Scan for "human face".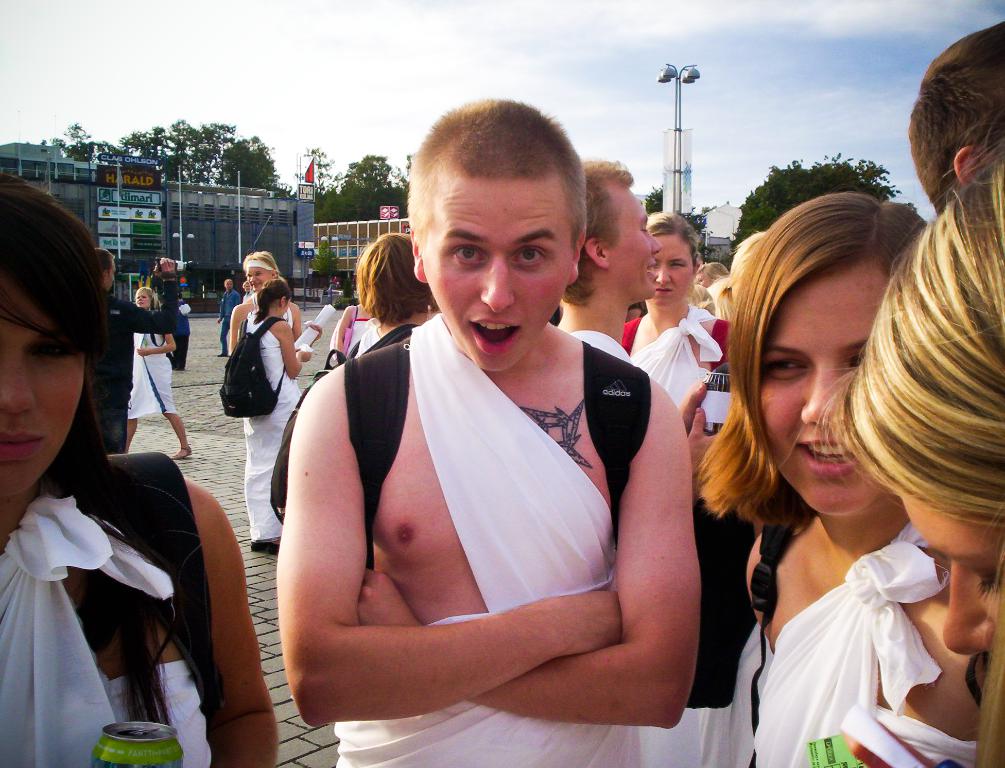
Scan result: [left=902, top=496, right=1004, bottom=659].
